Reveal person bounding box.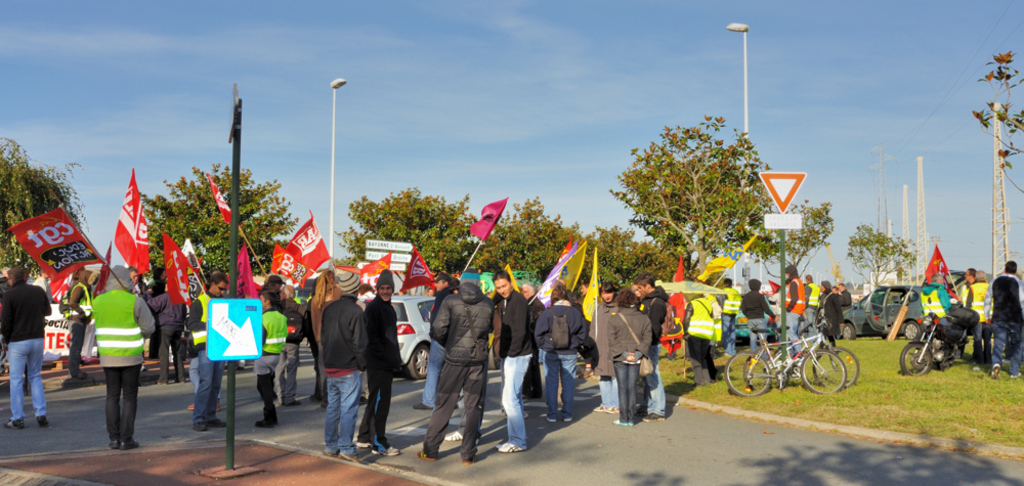
Revealed: Rect(144, 272, 187, 383).
